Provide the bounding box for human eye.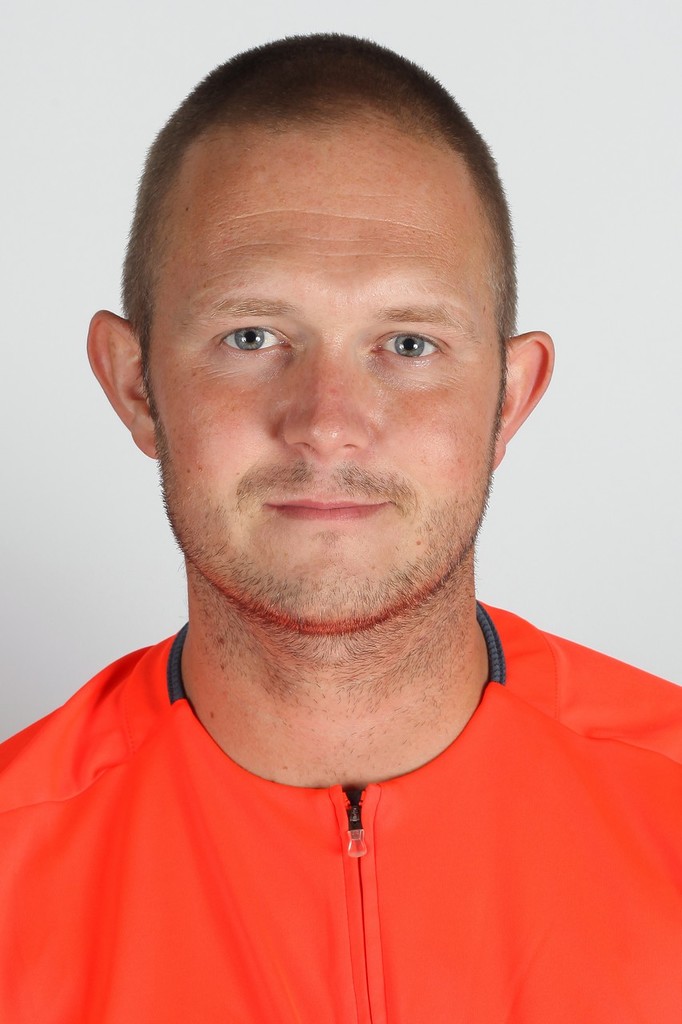
l=189, t=310, r=303, b=363.
